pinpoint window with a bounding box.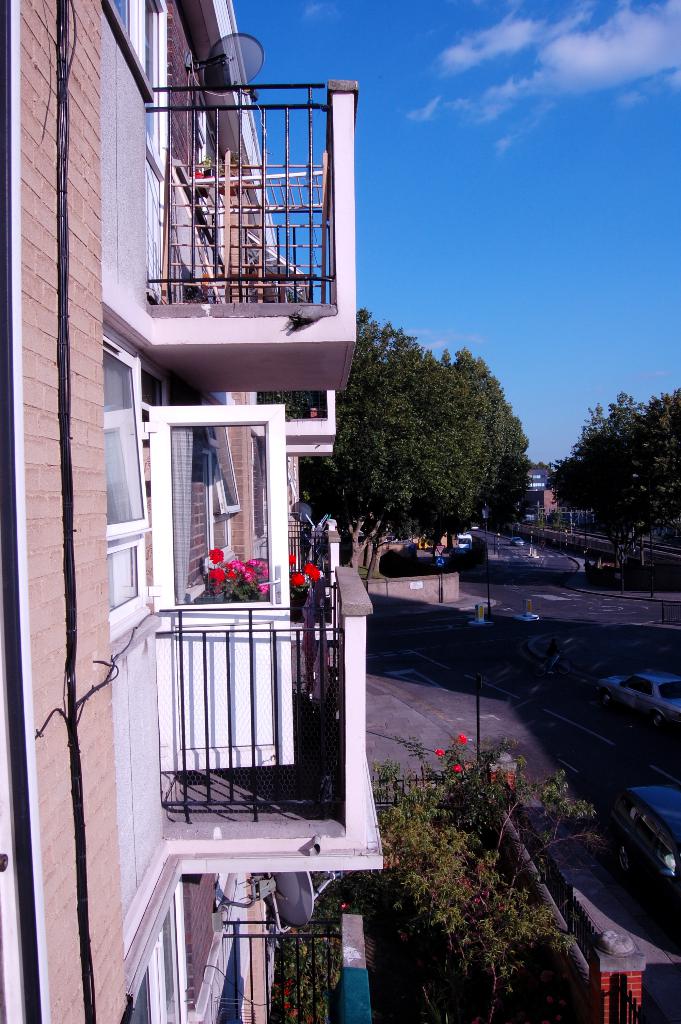
[139,0,172,169].
